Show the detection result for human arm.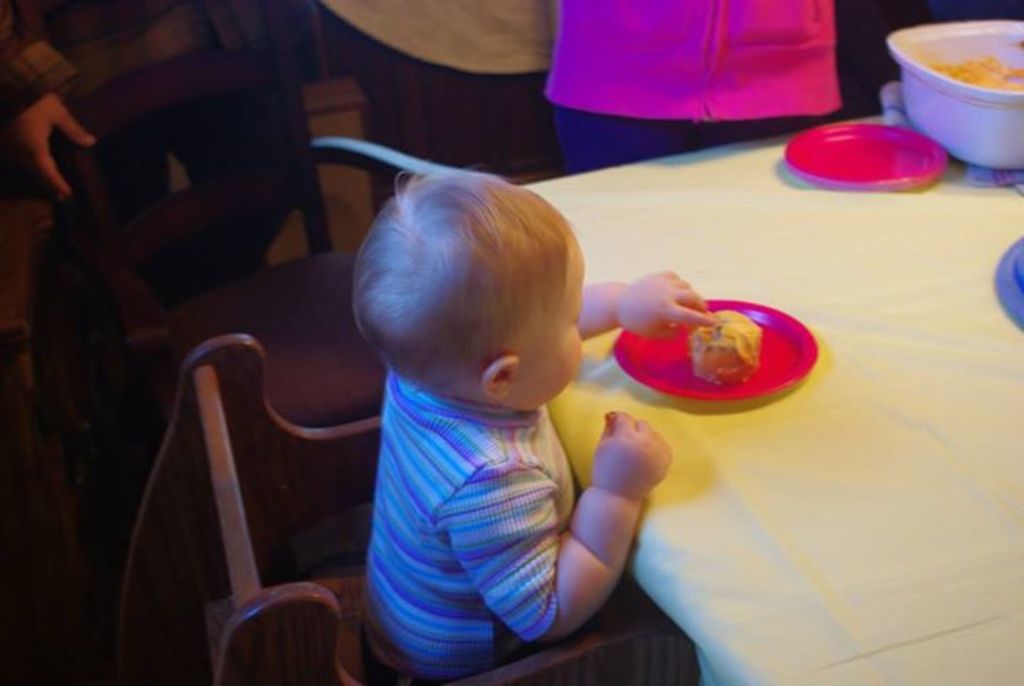
Rect(0, 0, 110, 213).
